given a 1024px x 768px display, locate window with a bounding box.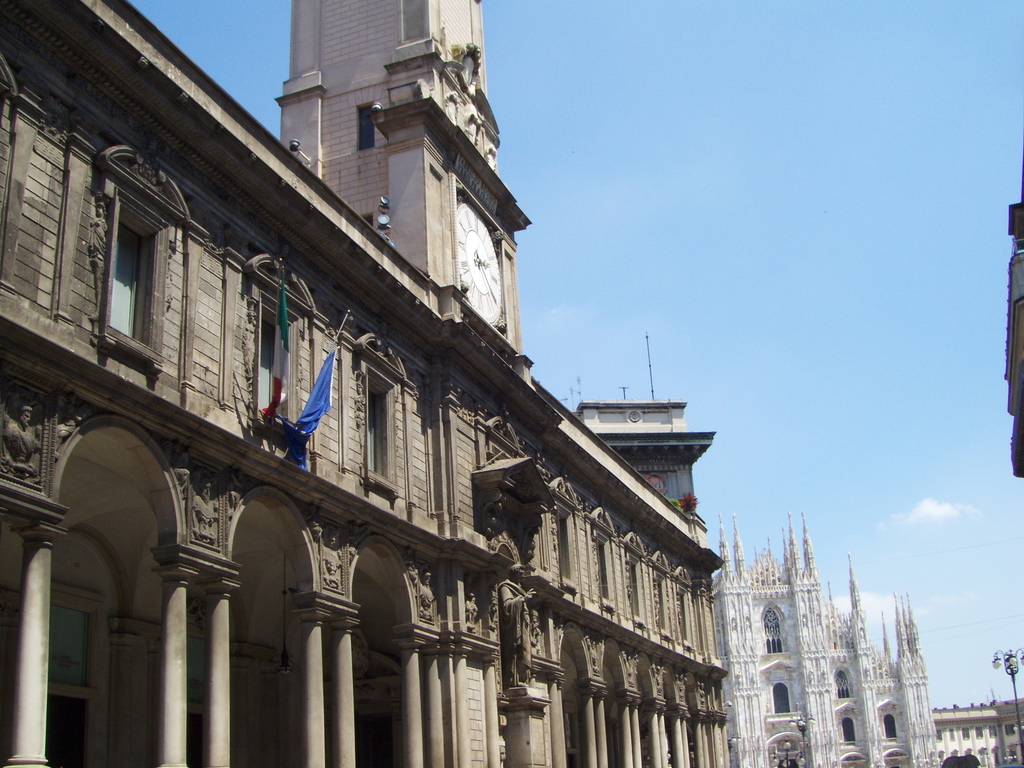
Located: locate(221, 248, 324, 463).
